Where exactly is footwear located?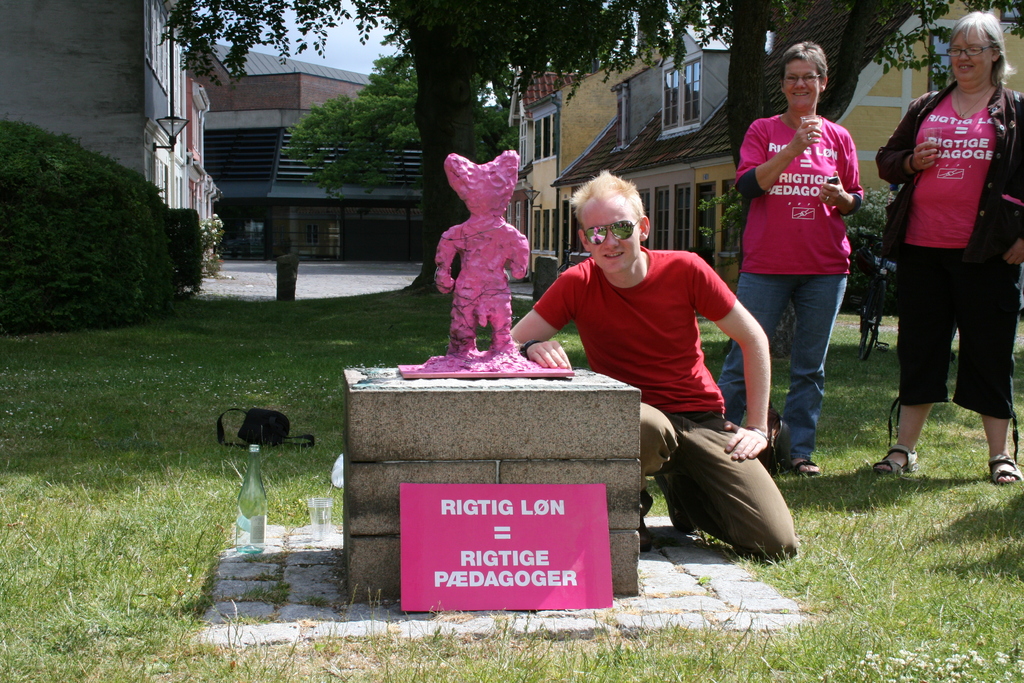
Its bounding box is (989, 451, 1023, 483).
